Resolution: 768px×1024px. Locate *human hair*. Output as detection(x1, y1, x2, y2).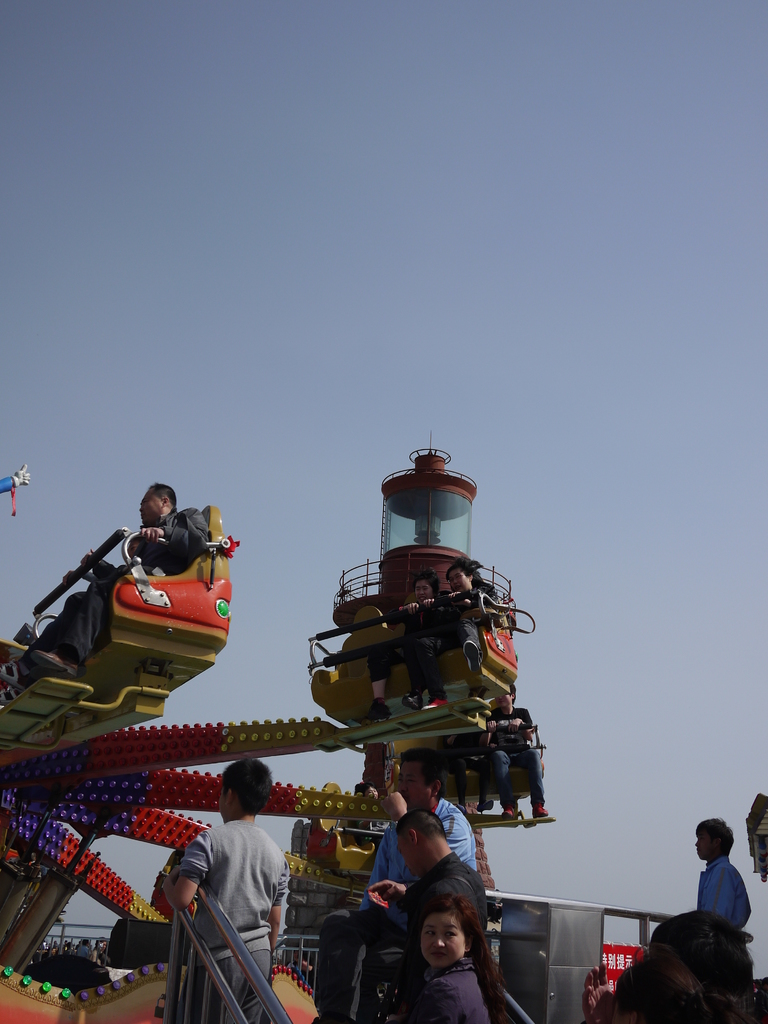
detection(396, 808, 446, 838).
